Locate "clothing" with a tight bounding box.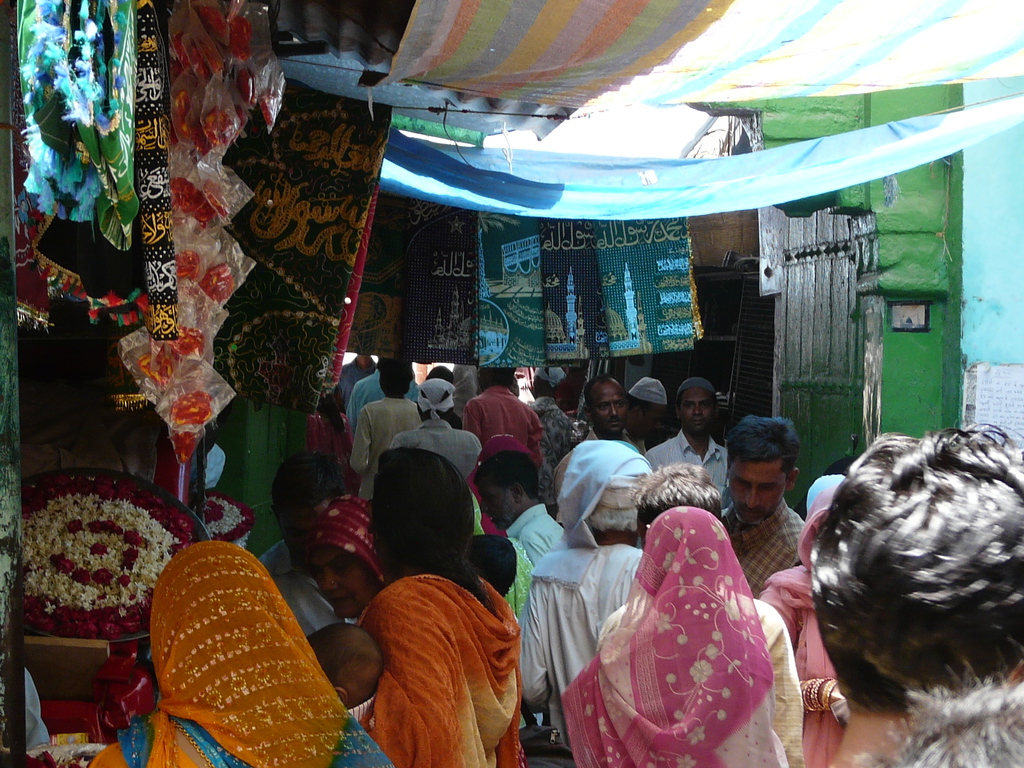
<region>355, 569, 530, 766</region>.
